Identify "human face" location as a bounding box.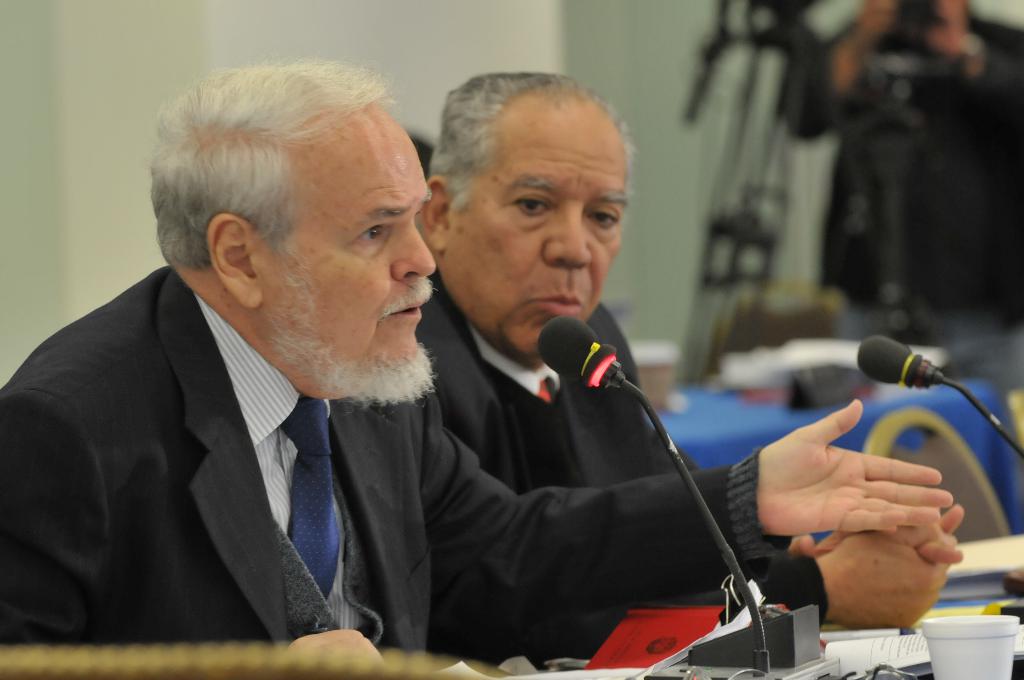
(260, 102, 436, 396).
